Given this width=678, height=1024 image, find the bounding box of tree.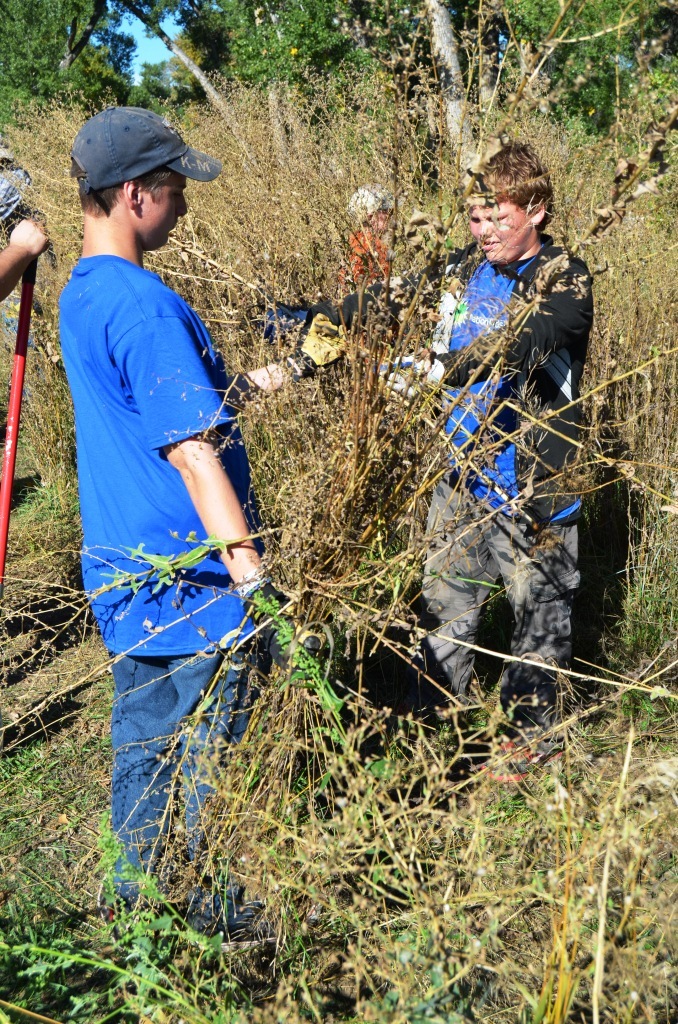
x1=406, y1=0, x2=486, y2=188.
